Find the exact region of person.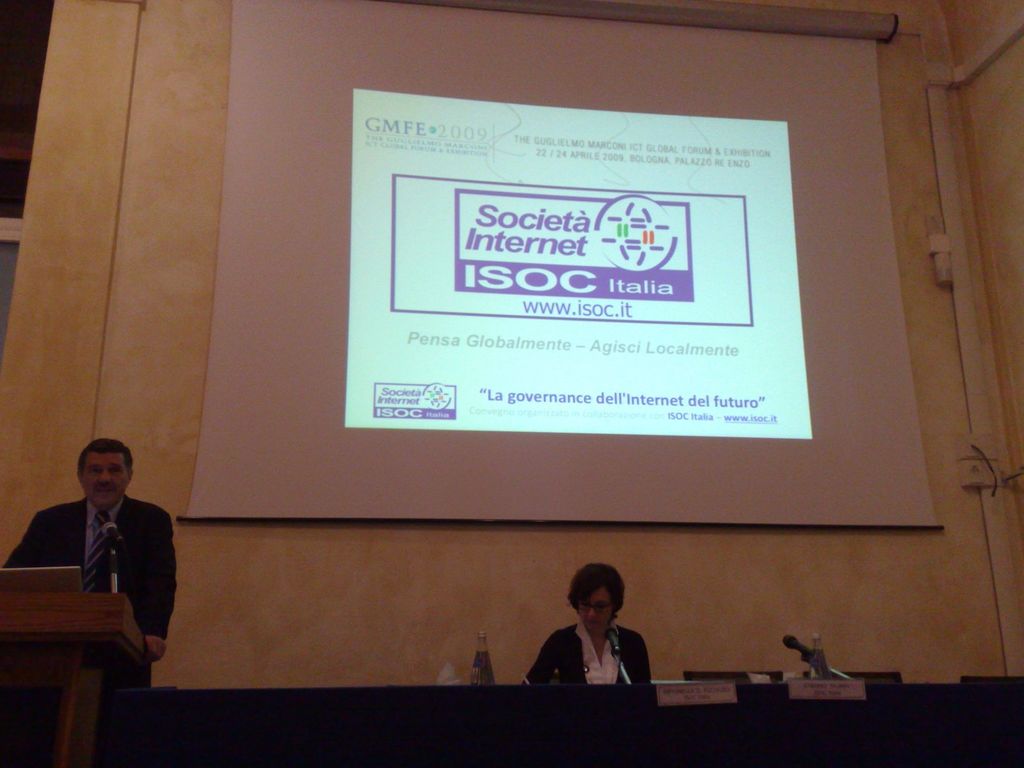
Exact region: <box>0,439,178,668</box>.
